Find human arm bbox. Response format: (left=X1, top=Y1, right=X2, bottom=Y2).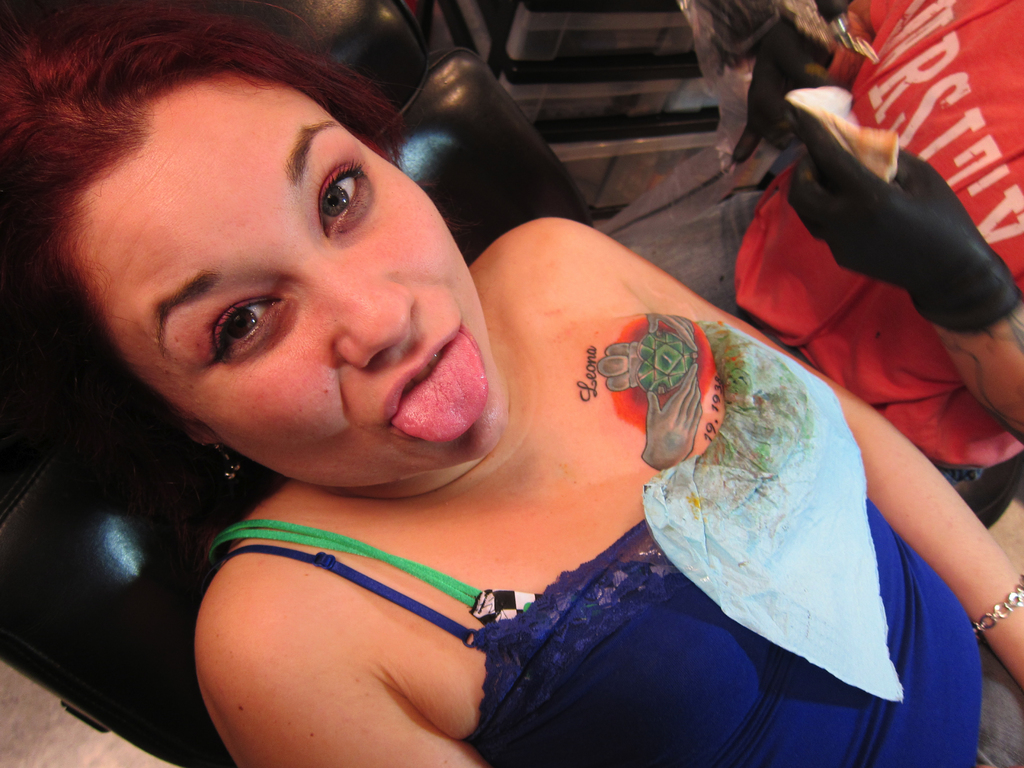
(left=861, top=402, right=1000, bottom=663).
